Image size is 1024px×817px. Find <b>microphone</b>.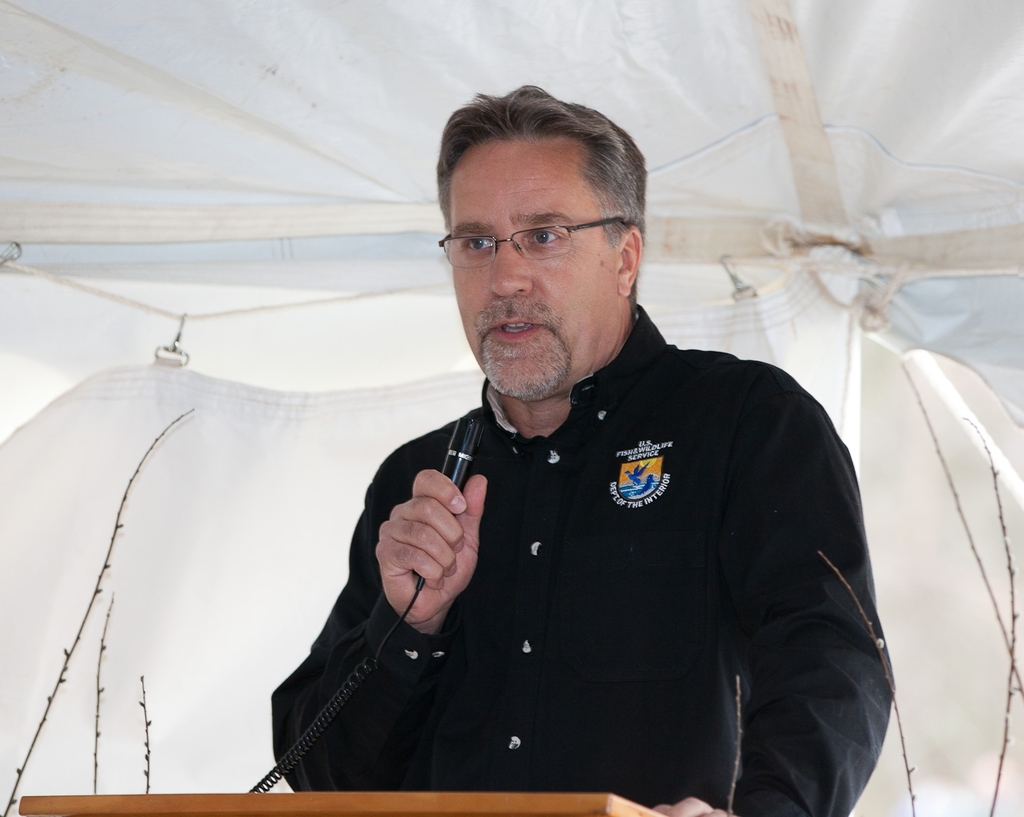
[418,413,492,596].
